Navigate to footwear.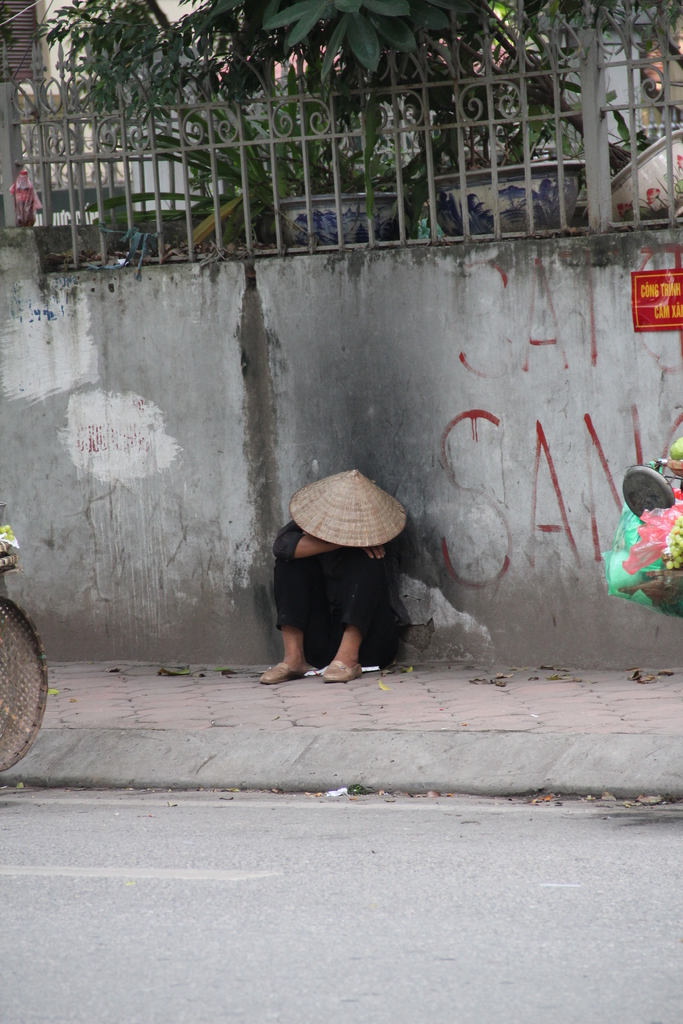
Navigation target: rect(320, 655, 365, 685).
